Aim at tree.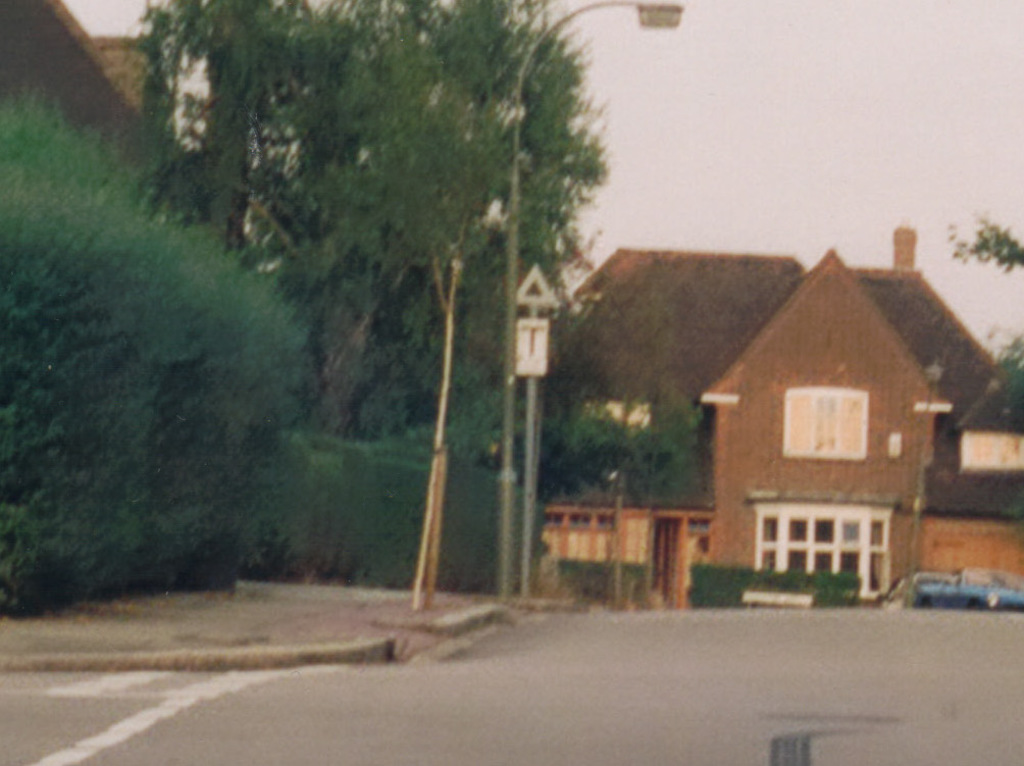
Aimed at region(157, 3, 630, 522).
